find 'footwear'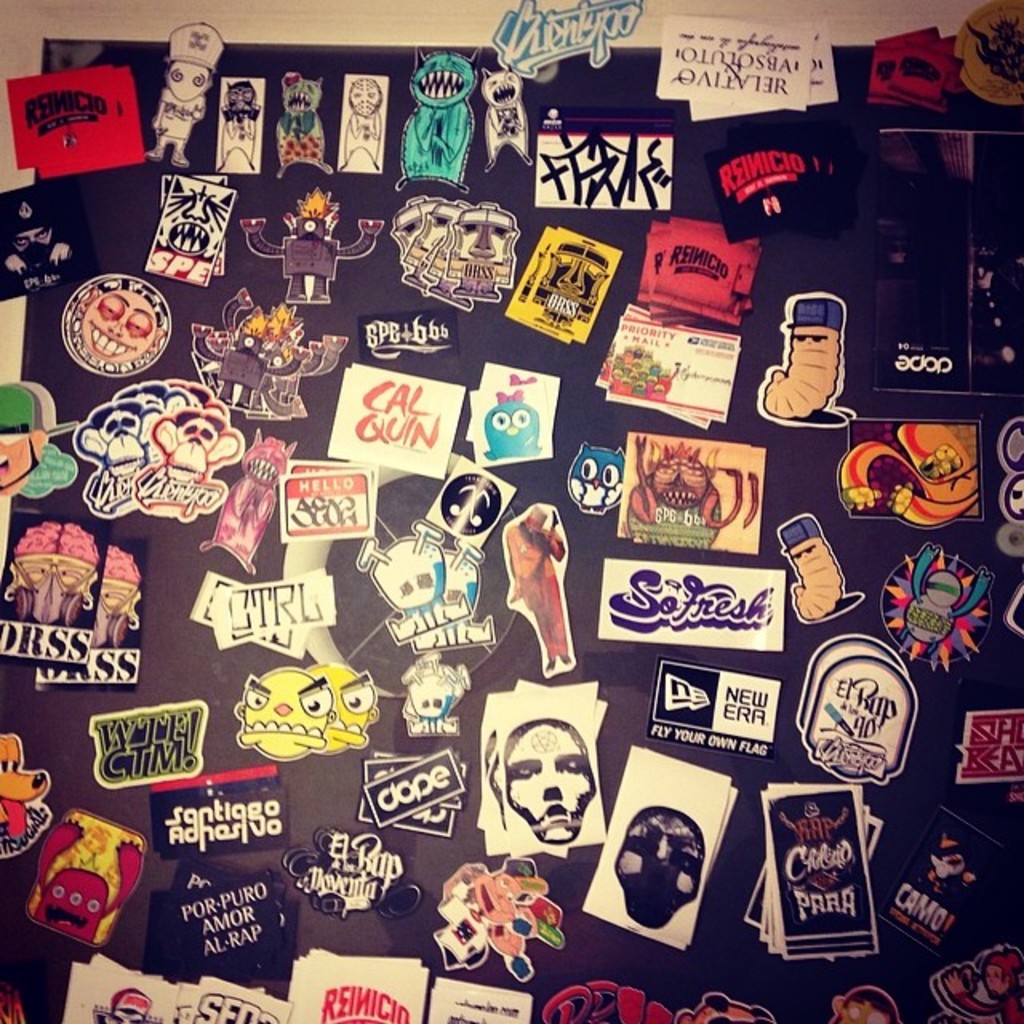
<region>557, 653, 571, 661</region>
